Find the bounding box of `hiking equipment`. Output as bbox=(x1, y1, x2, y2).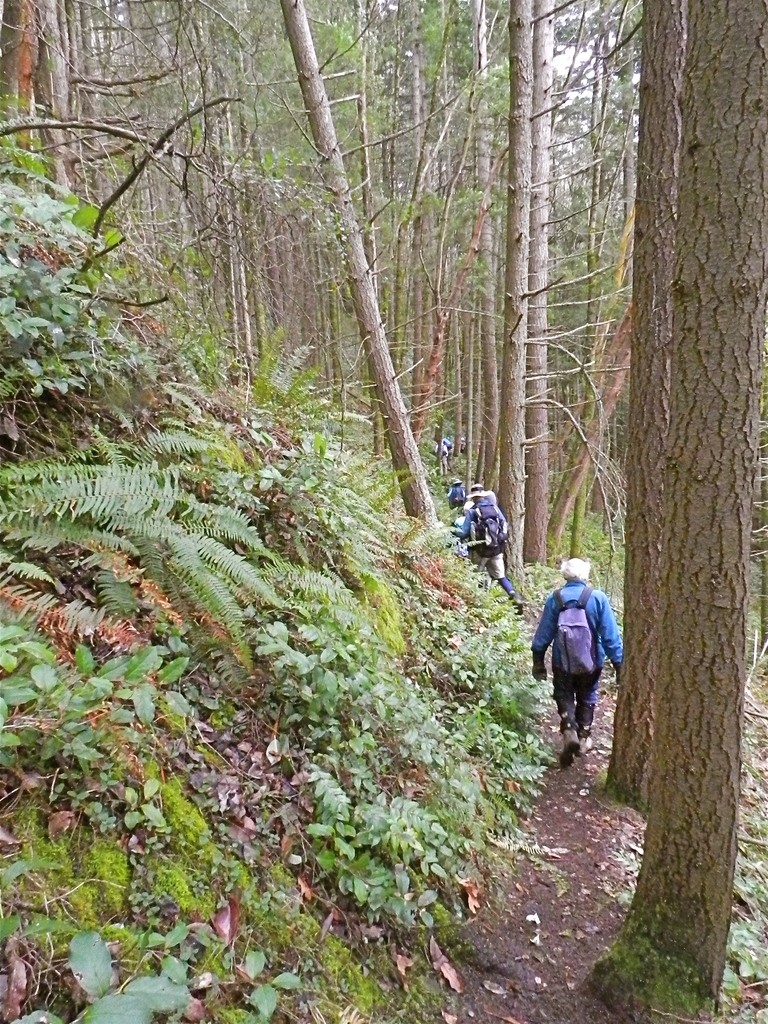
bbox=(460, 481, 518, 563).
